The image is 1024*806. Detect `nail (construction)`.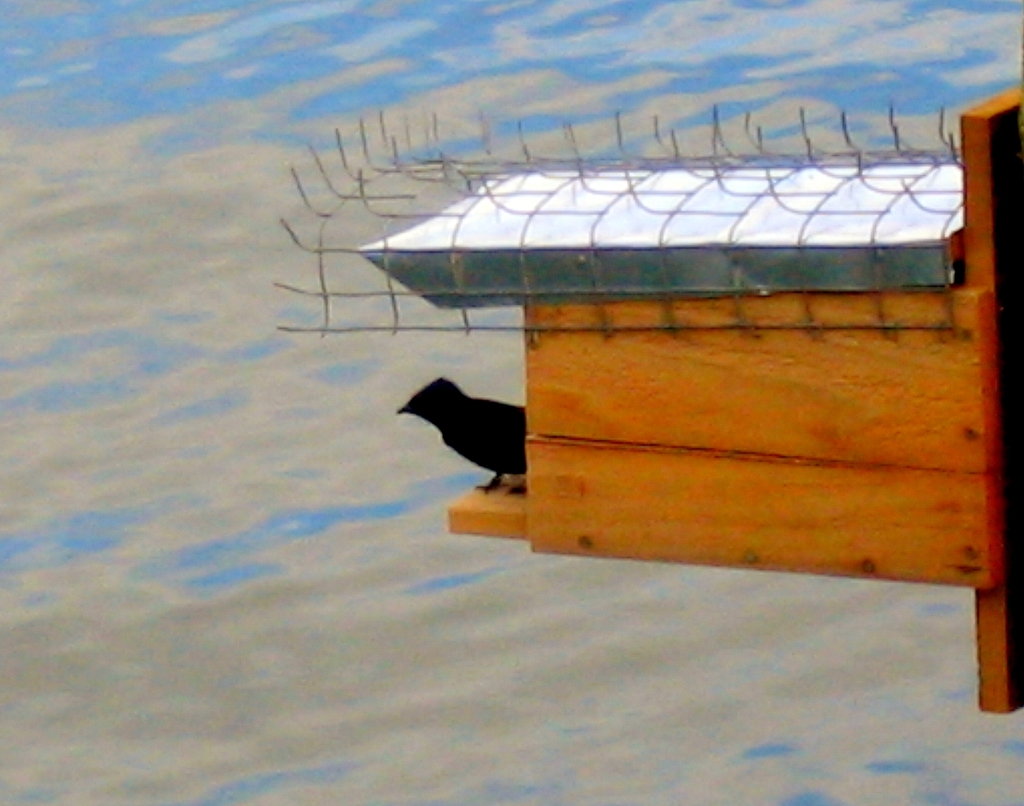
Detection: 862:565:879:574.
